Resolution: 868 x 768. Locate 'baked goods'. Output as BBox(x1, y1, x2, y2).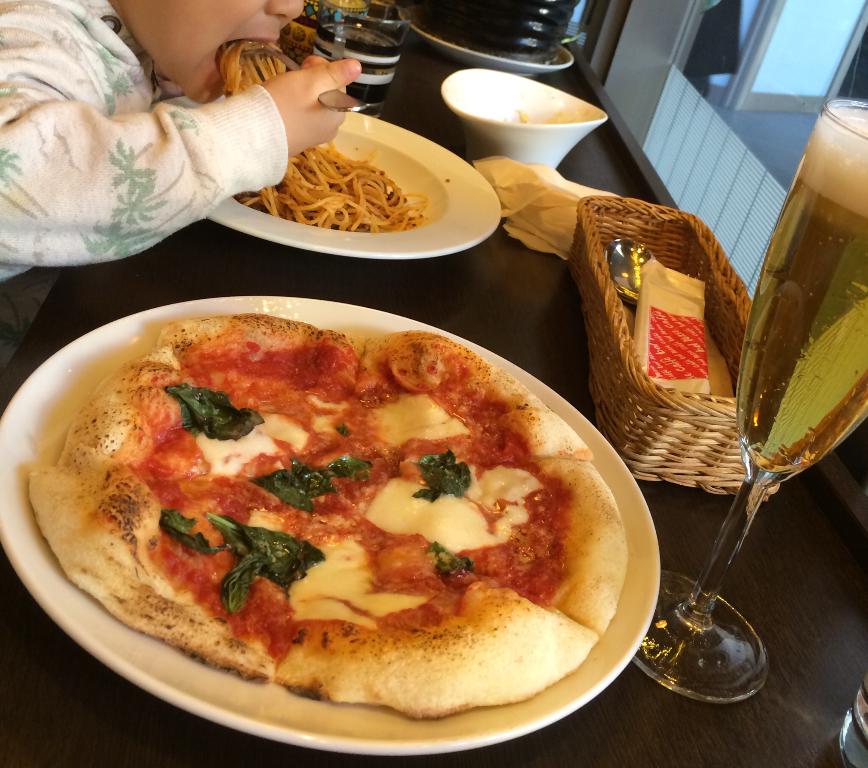
BBox(8, 336, 650, 716).
